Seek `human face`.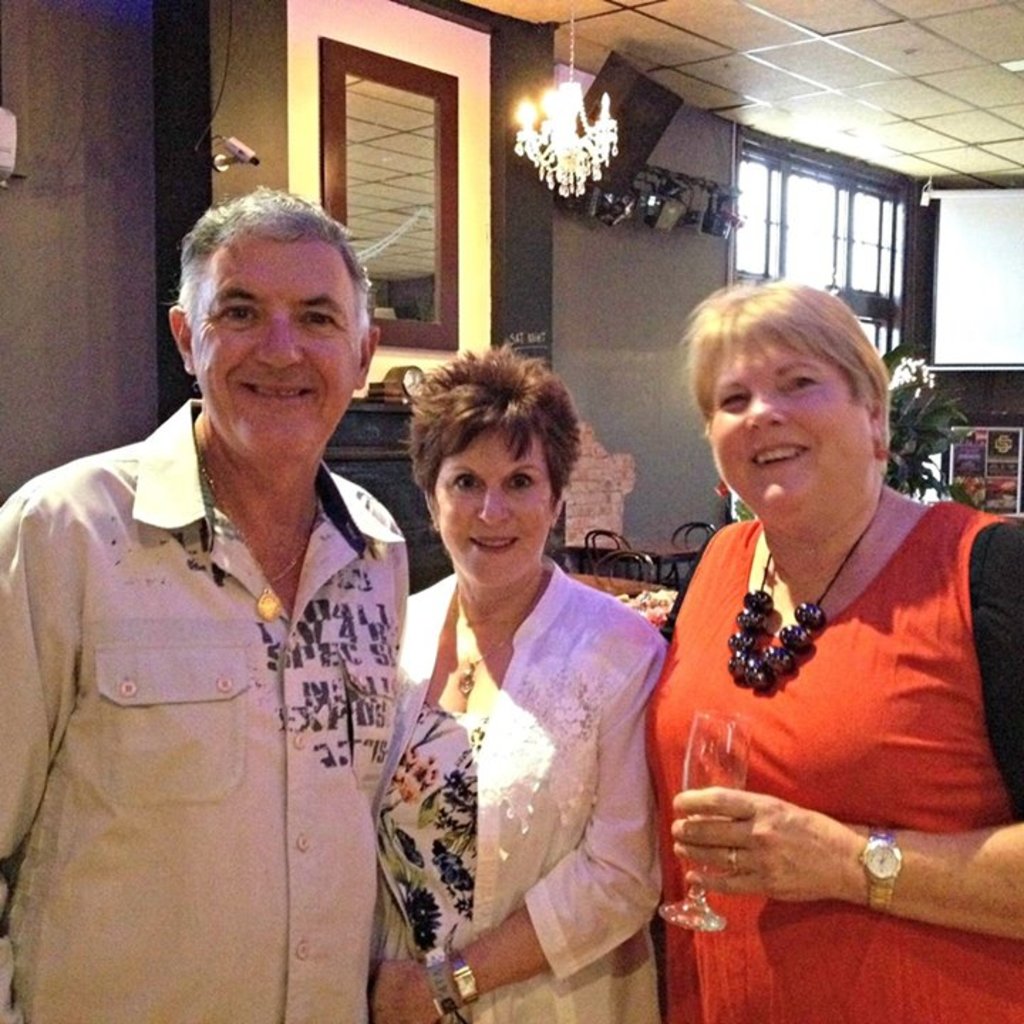
[left=196, top=240, right=361, bottom=464].
